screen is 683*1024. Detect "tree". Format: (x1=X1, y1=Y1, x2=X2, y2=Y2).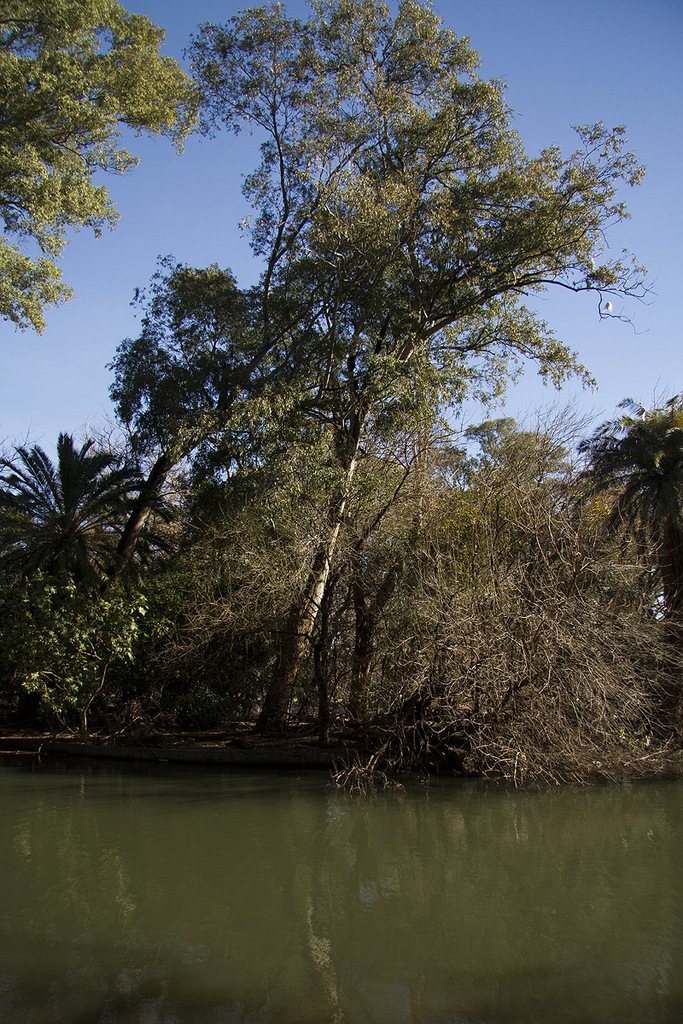
(x1=631, y1=392, x2=682, y2=730).
